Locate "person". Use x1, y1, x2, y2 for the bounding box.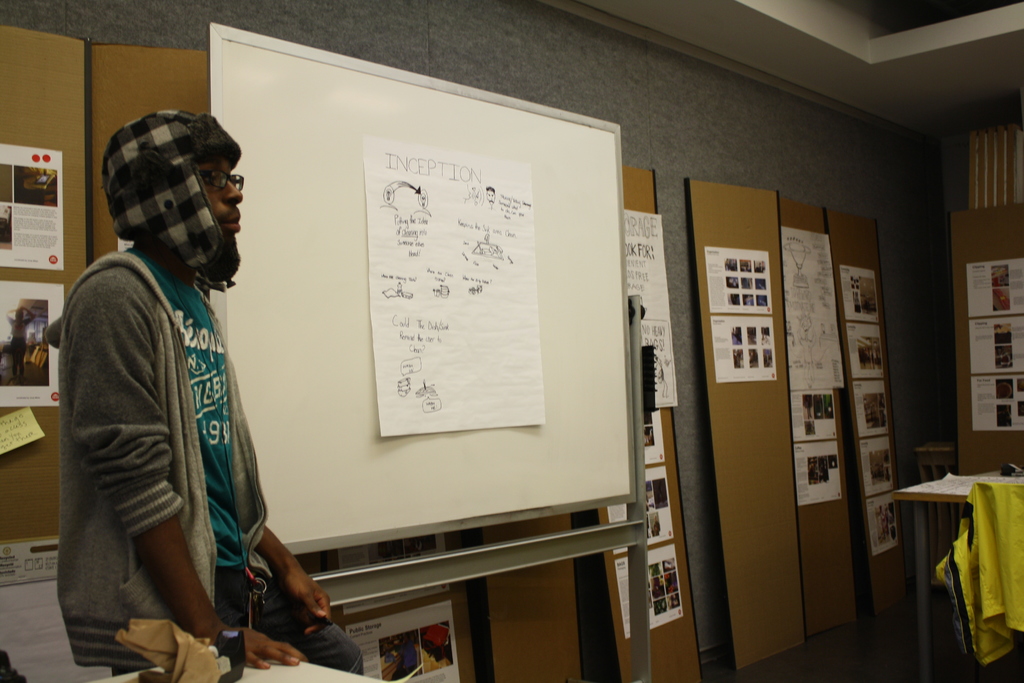
64, 124, 298, 682.
